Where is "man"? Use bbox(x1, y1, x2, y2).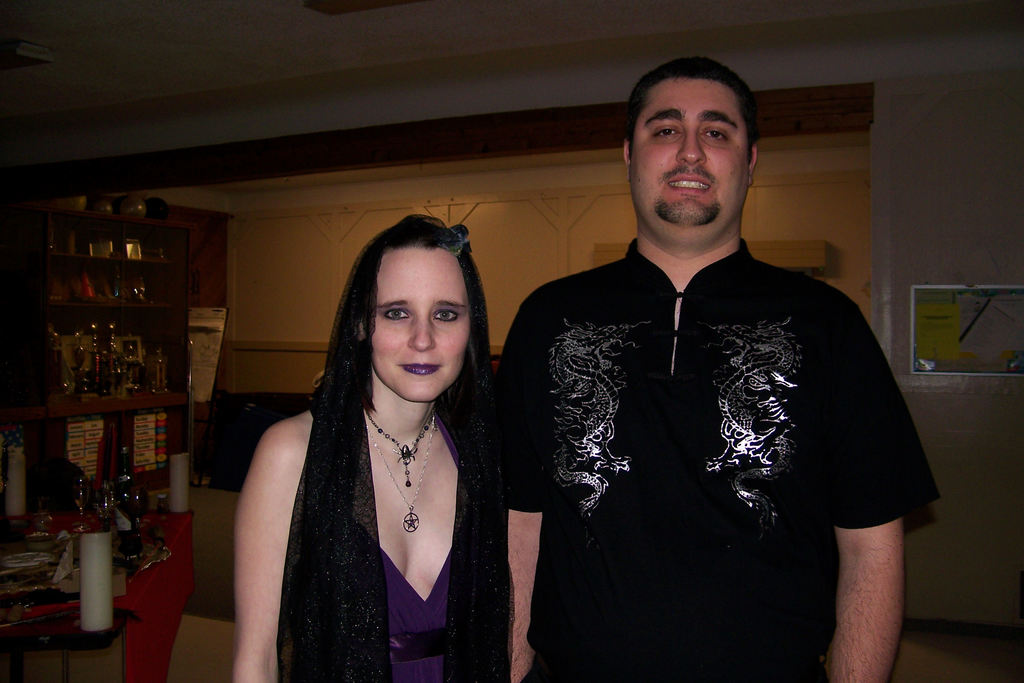
bbox(497, 63, 931, 664).
